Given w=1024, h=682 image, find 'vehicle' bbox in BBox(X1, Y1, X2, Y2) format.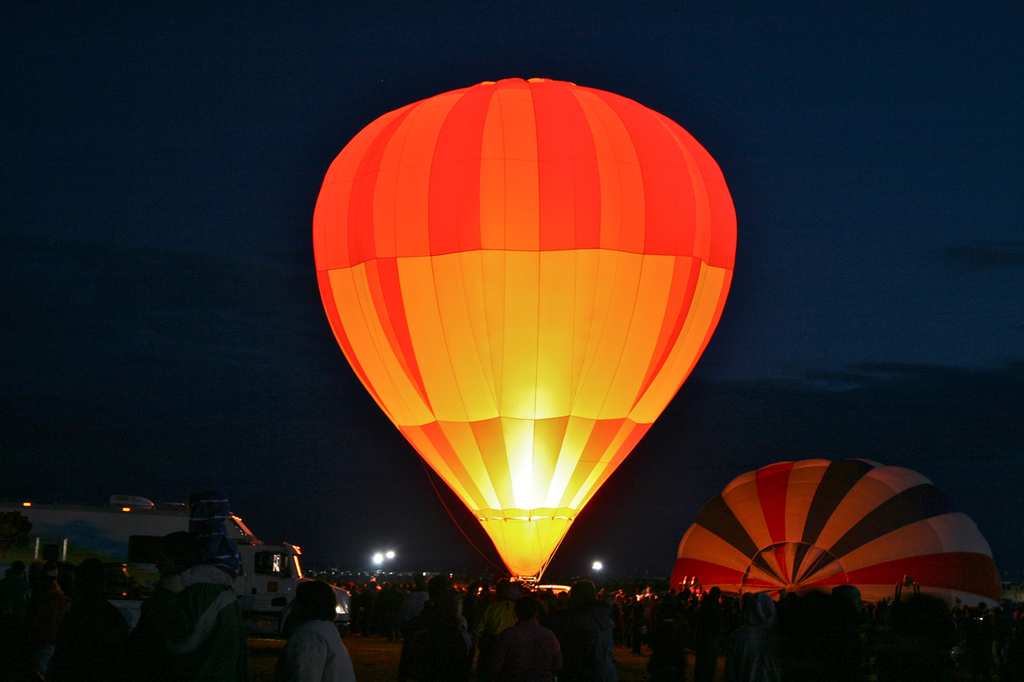
BBox(118, 509, 344, 649).
